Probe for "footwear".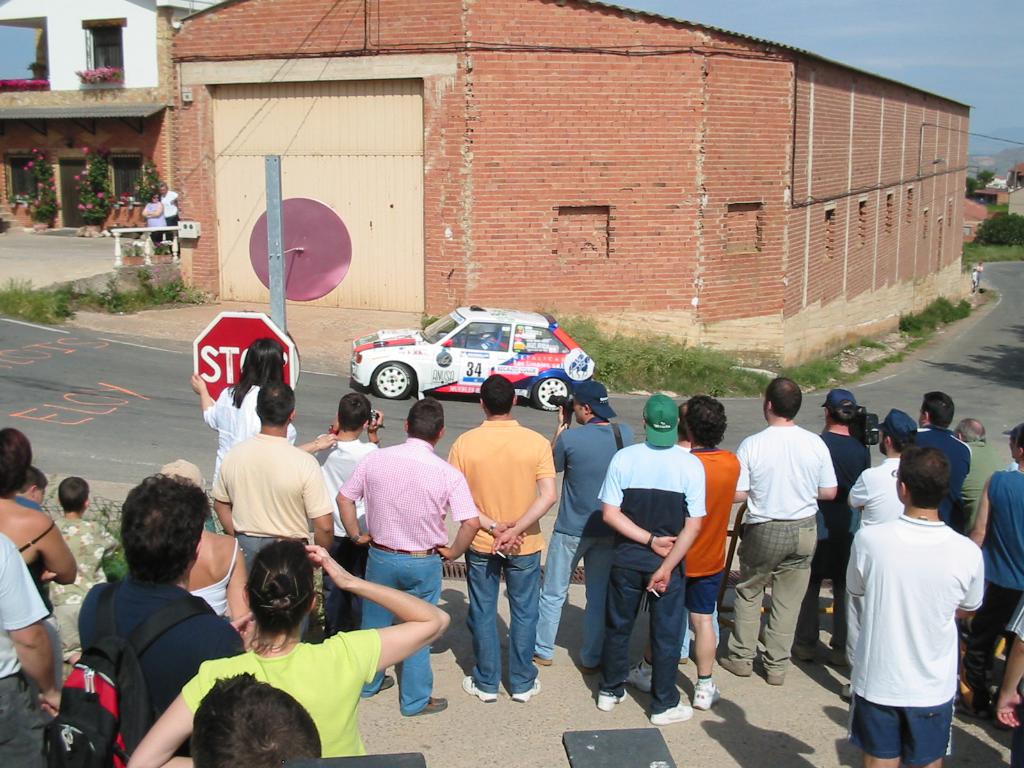
Probe result: region(649, 698, 696, 726).
